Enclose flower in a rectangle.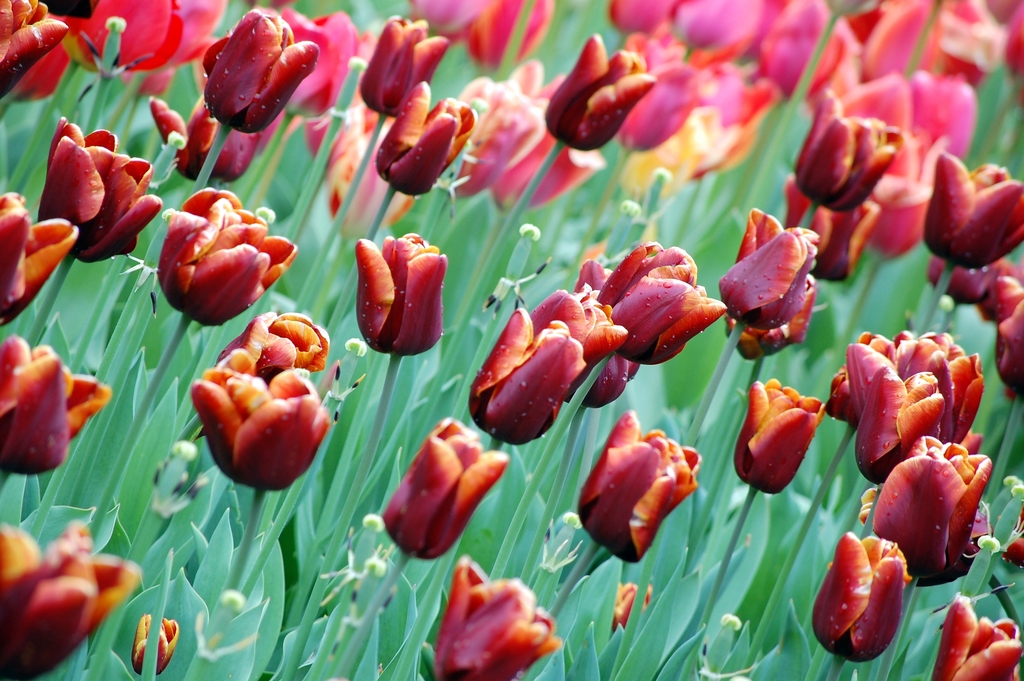
[429, 554, 561, 680].
